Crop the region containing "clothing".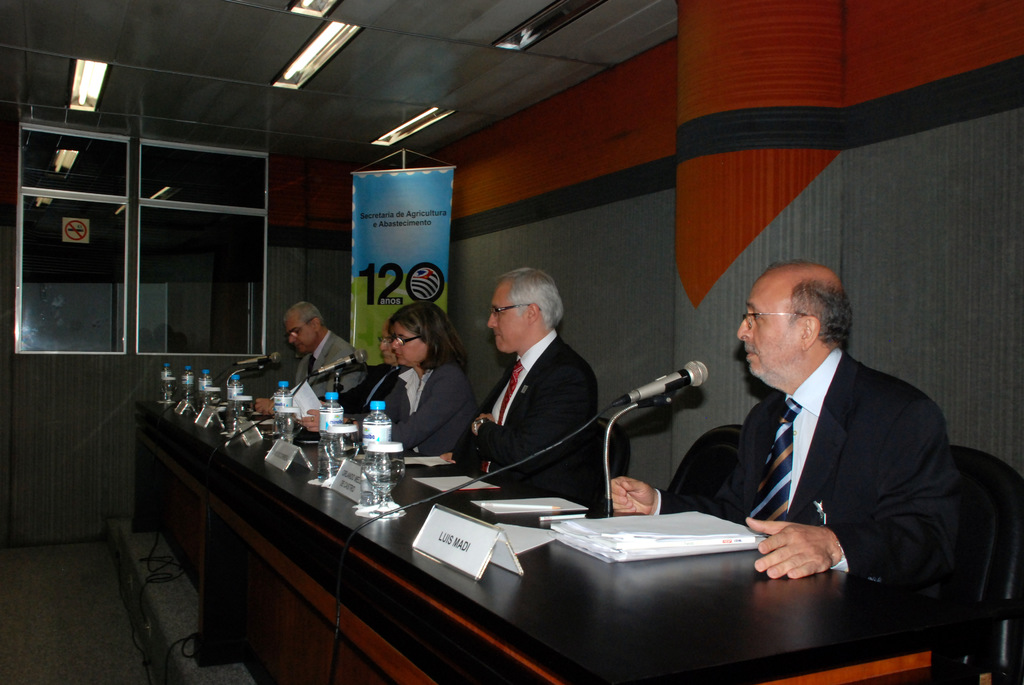
Crop region: <bbox>453, 324, 598, 491</bbox>.
